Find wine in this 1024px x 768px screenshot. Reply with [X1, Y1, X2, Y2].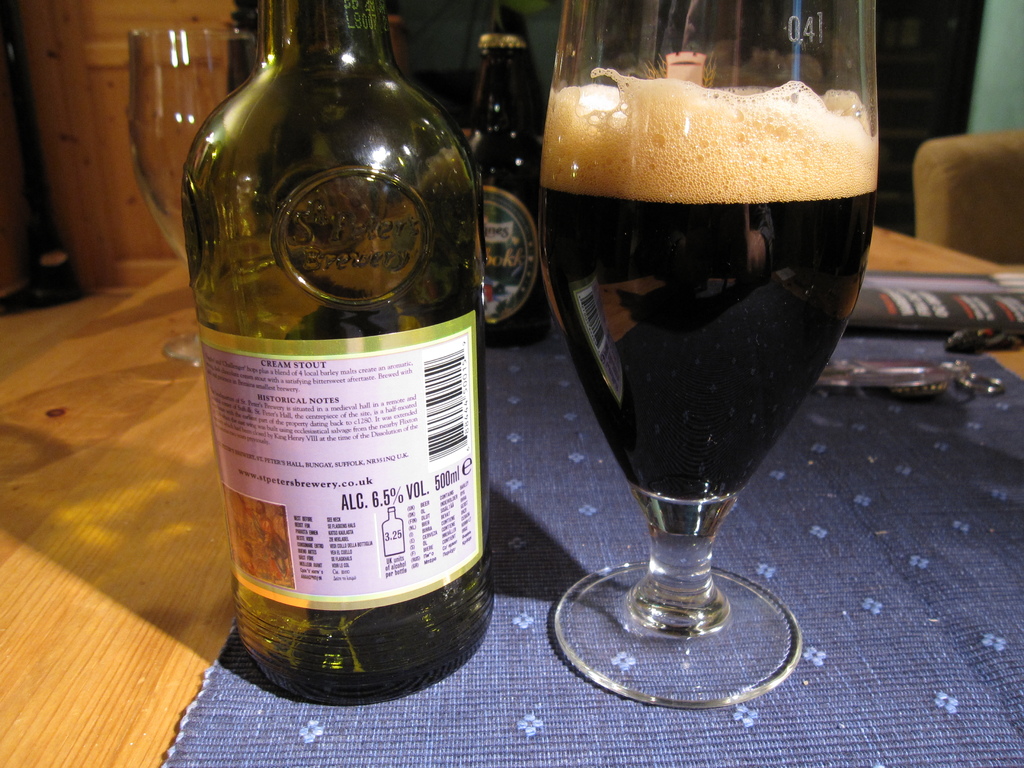
[541, 63, 879, 502].
